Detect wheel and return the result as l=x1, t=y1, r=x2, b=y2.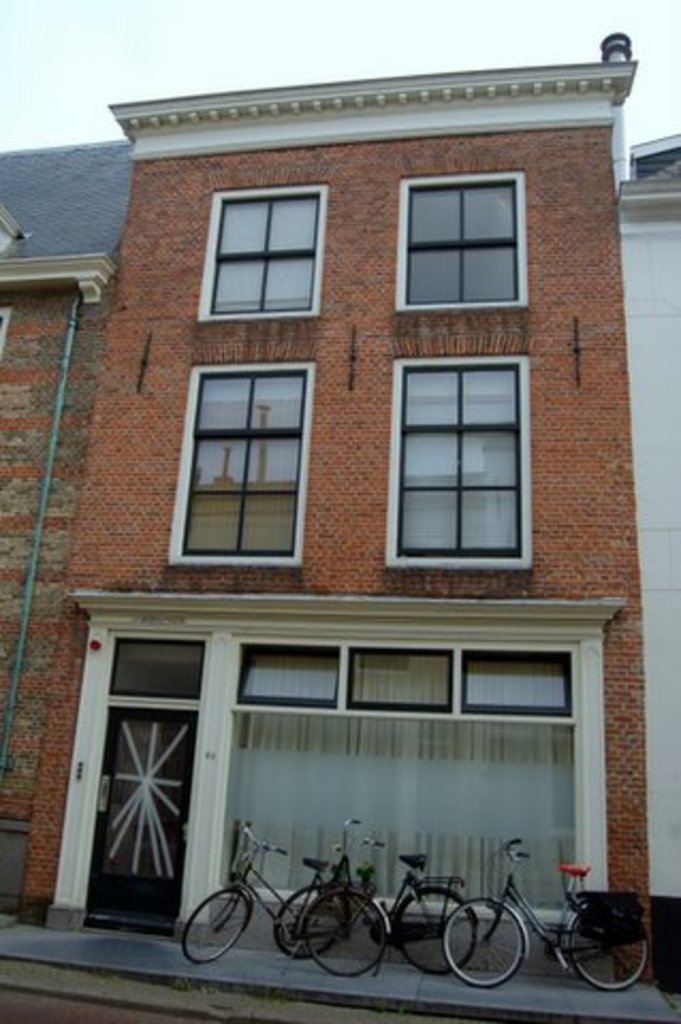
l=391, t=885, r=480, b=977.
